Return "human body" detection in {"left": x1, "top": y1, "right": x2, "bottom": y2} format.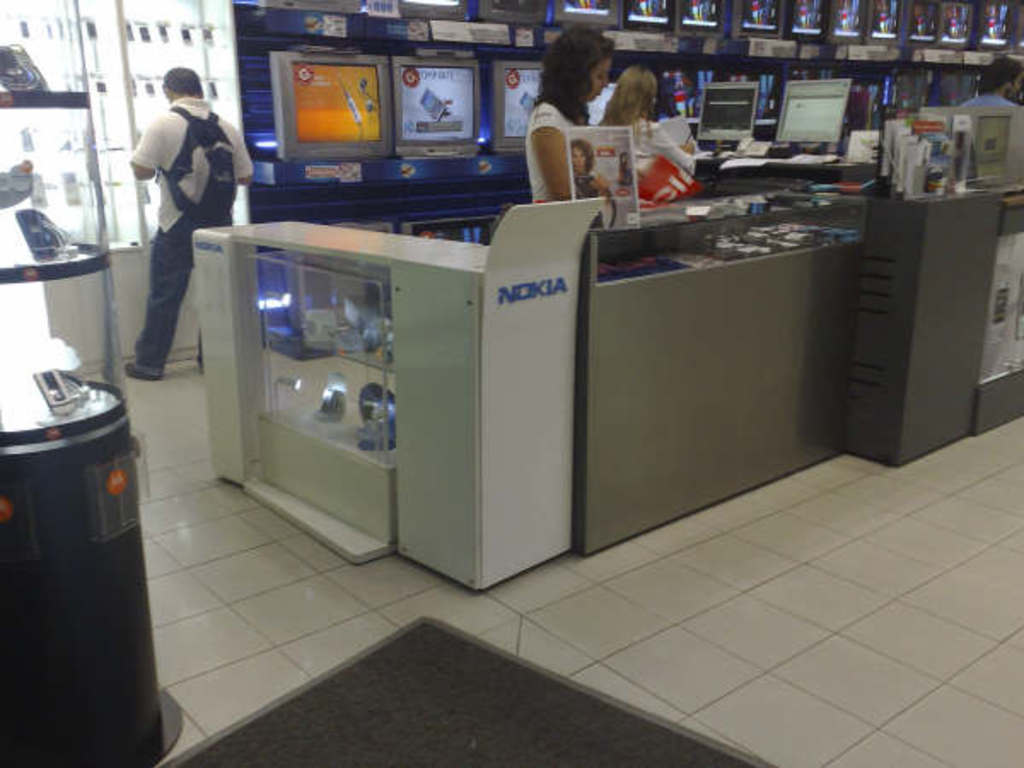
{"left": 616, "top": 116, "right": 707, "bottom": 224}.
